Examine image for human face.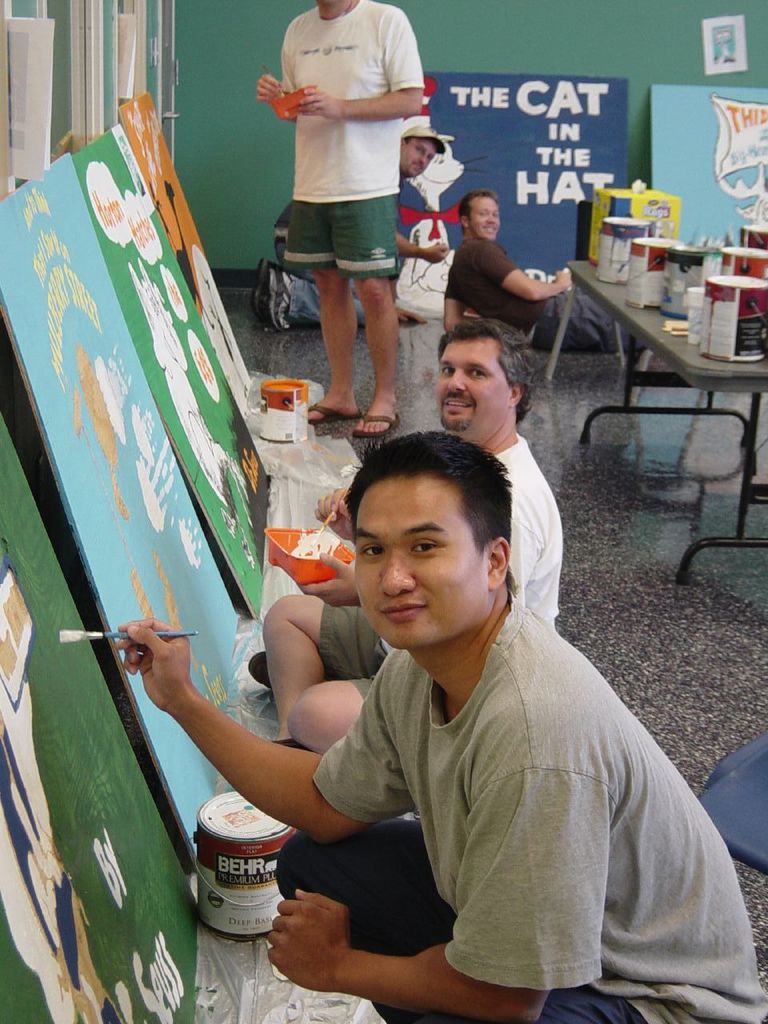
Examination result: <region>471, 200, 505, 230</region>.
